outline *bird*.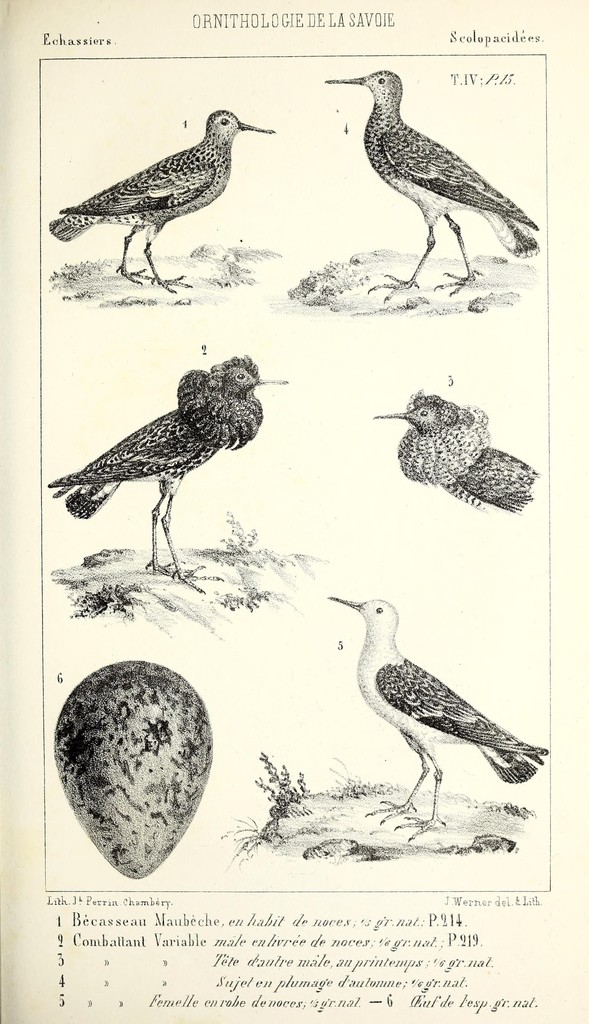
Outline: 361 381 531 515.
